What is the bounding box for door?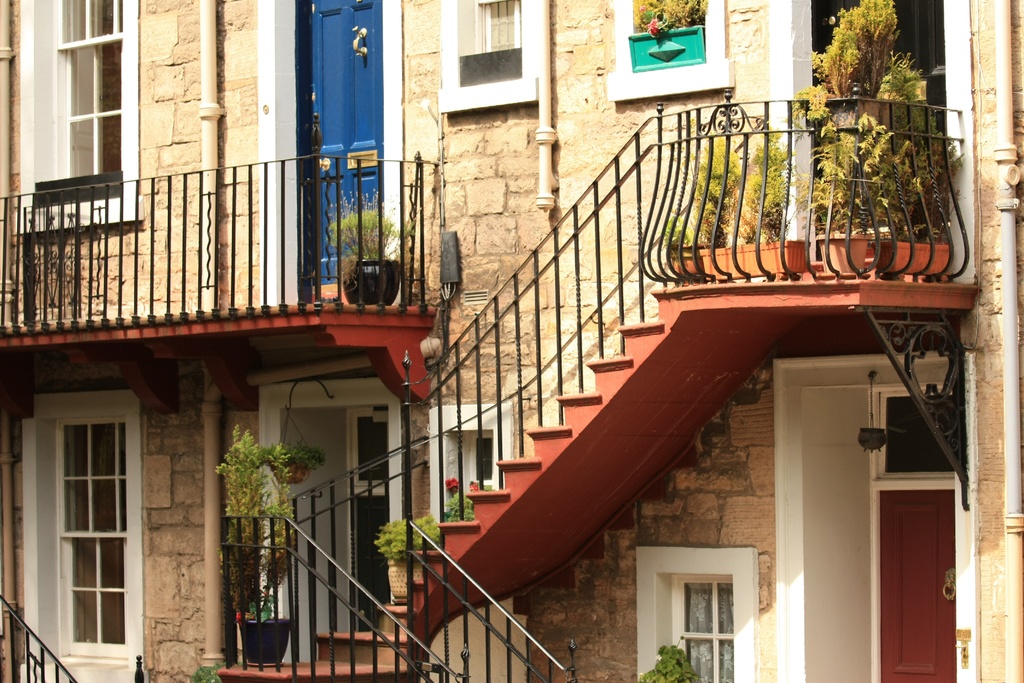
bbox=(822, 0, 948, 232).
